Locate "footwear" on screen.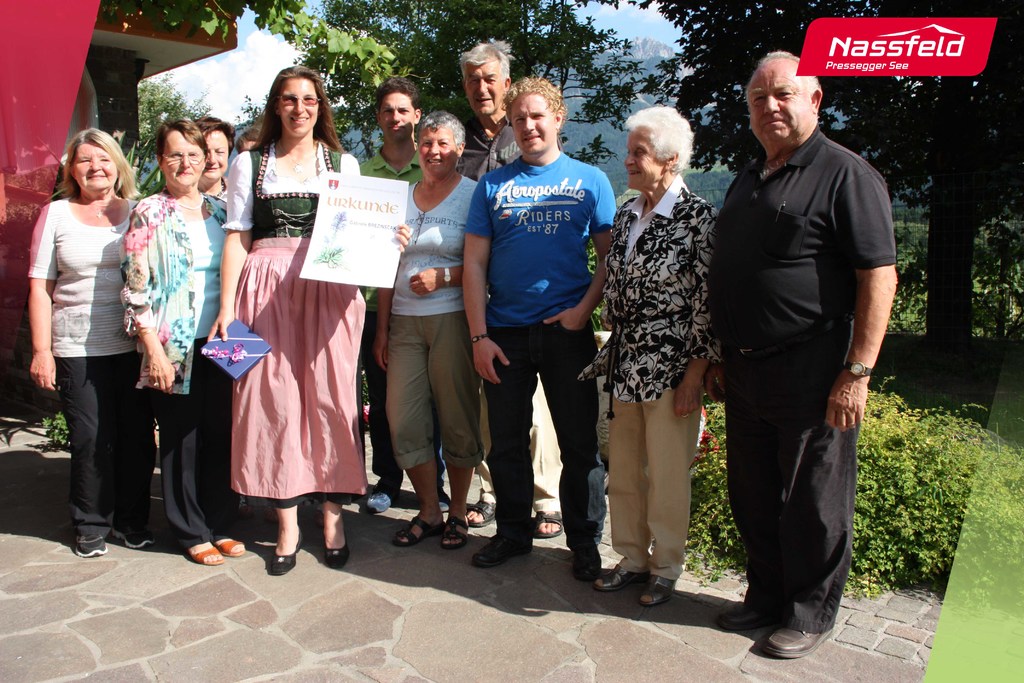
On screen at 474,532,534,566.
